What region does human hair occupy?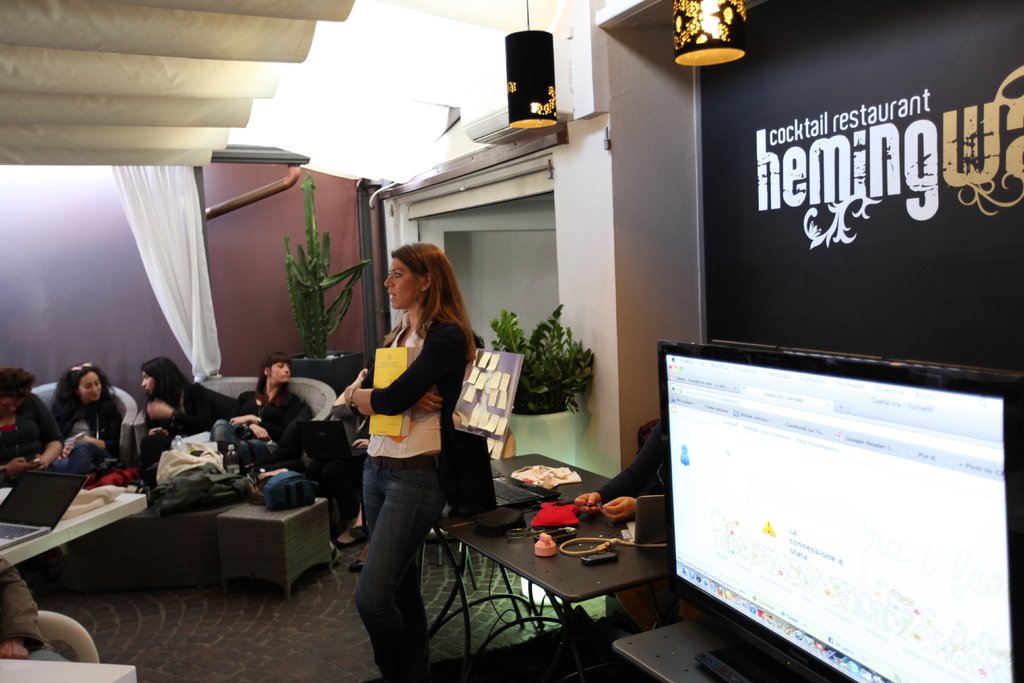
(left=136, top=356, right=189, bottom=418).
